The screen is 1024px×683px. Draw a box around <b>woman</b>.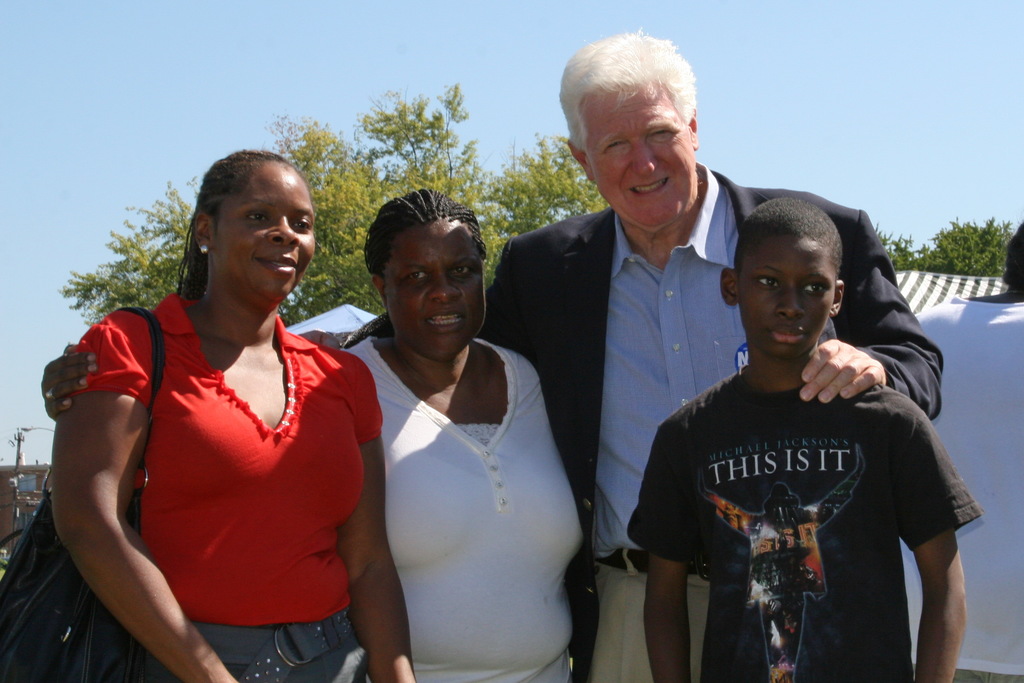
l=337, t=192, r=584, b=682.
